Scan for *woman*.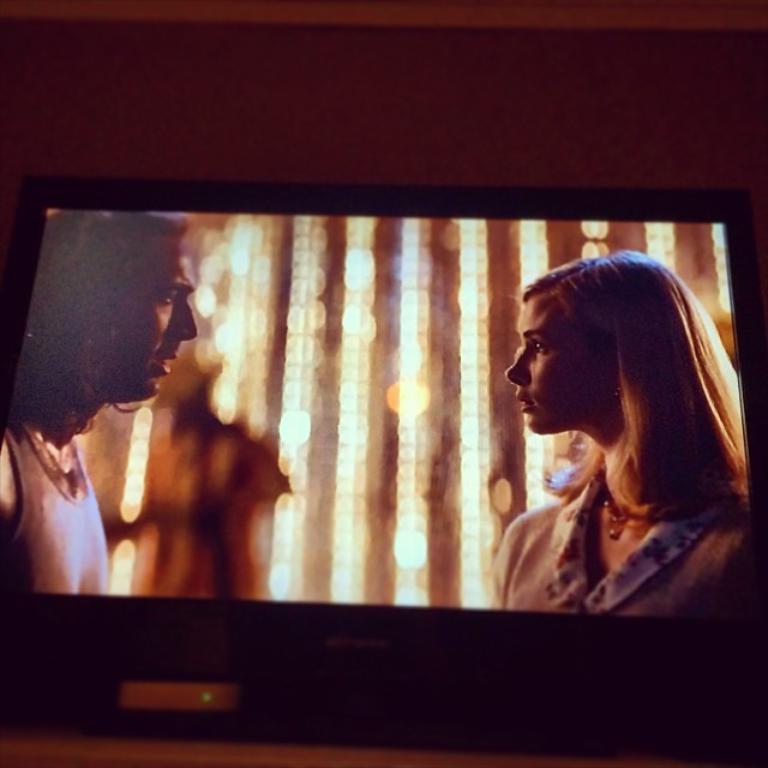
Scan result: region(467, 236, 767, 623).
